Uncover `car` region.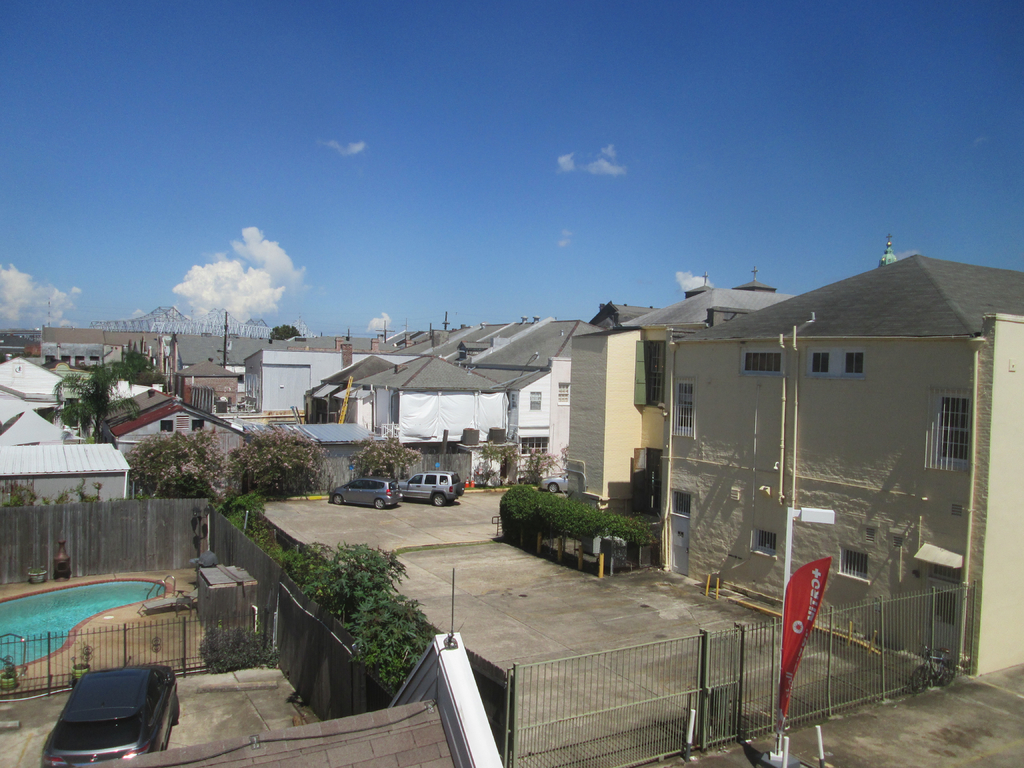
Uncovered: 397,470,461,505.
